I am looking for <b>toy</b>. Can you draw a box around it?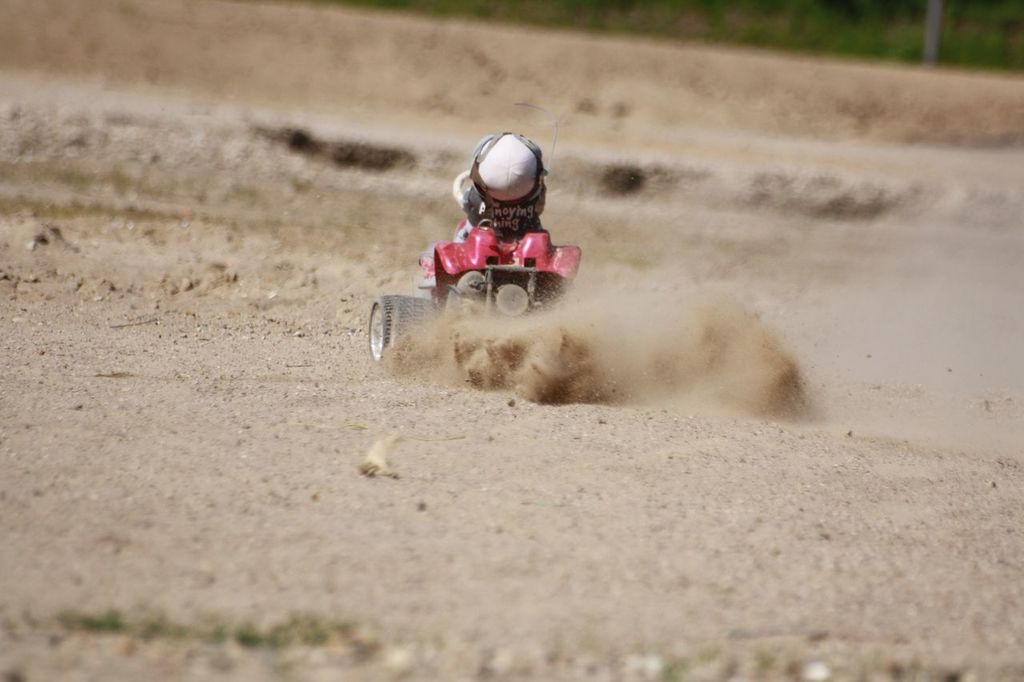
Sure, the bounding box is {"left": 351, "top": 139, "right": 624, "bottom": 375}.
